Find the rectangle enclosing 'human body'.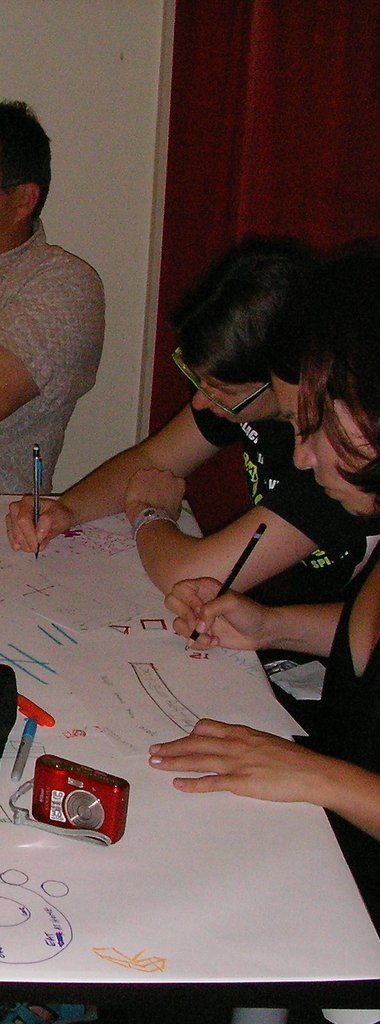
(x1=5, y1=238, x2=379, y2=596).
